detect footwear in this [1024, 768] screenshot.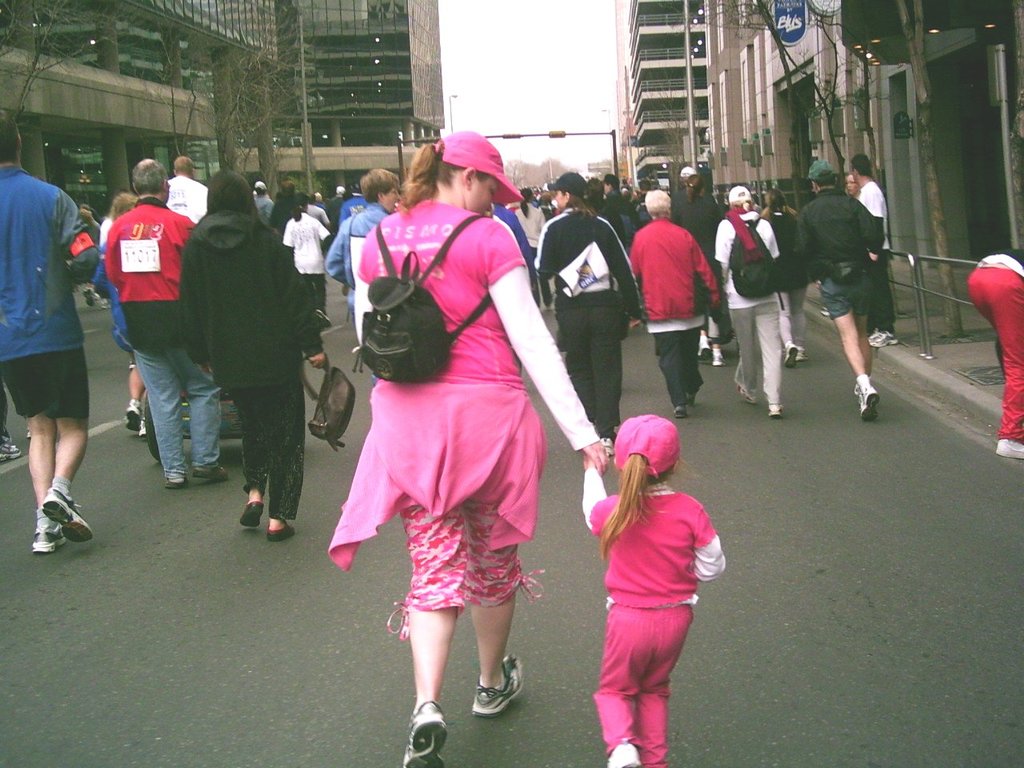
Detection: x1=699, y1=336, x2=711, y2=360.
